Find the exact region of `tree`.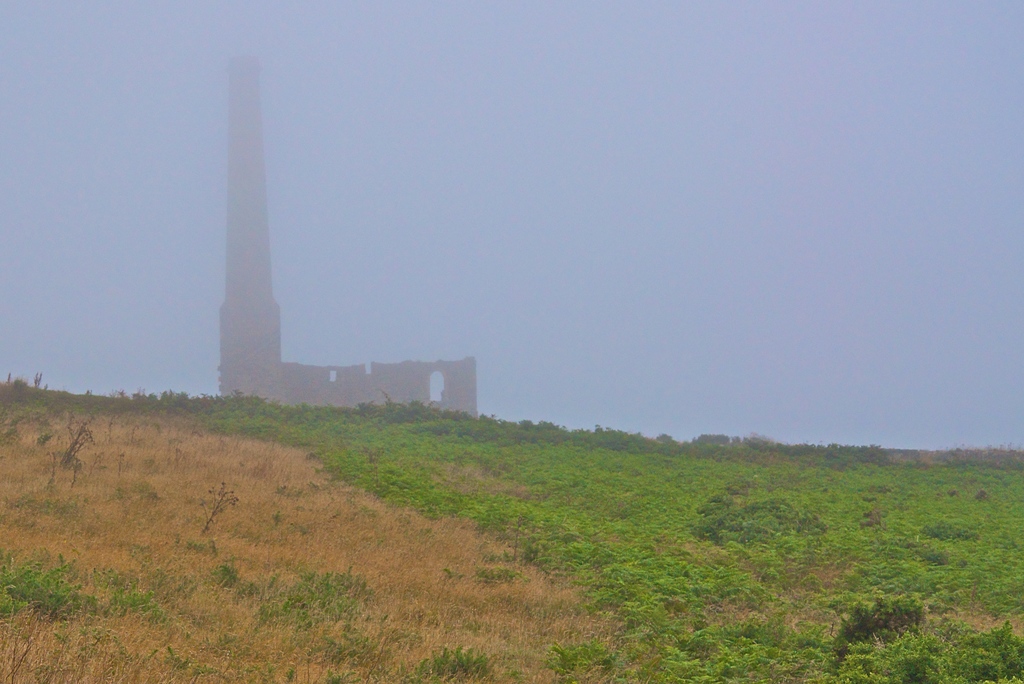
Exact region: 33/369/41/390.
